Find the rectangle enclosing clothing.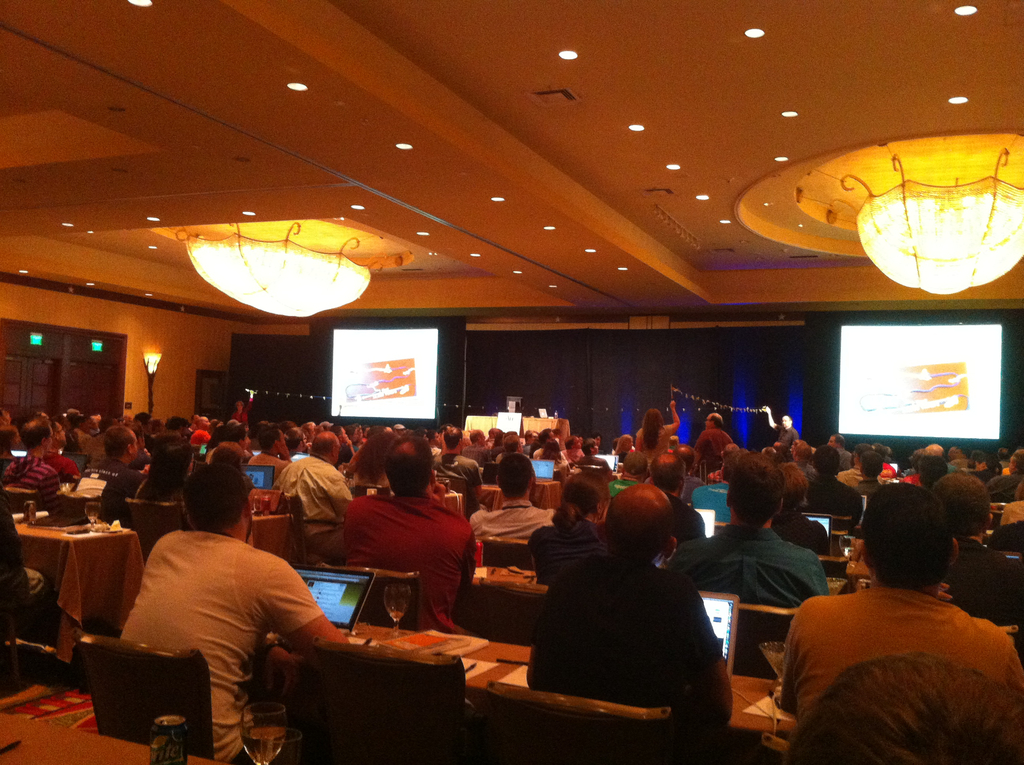
BBox(521, 515, 608, 571).
